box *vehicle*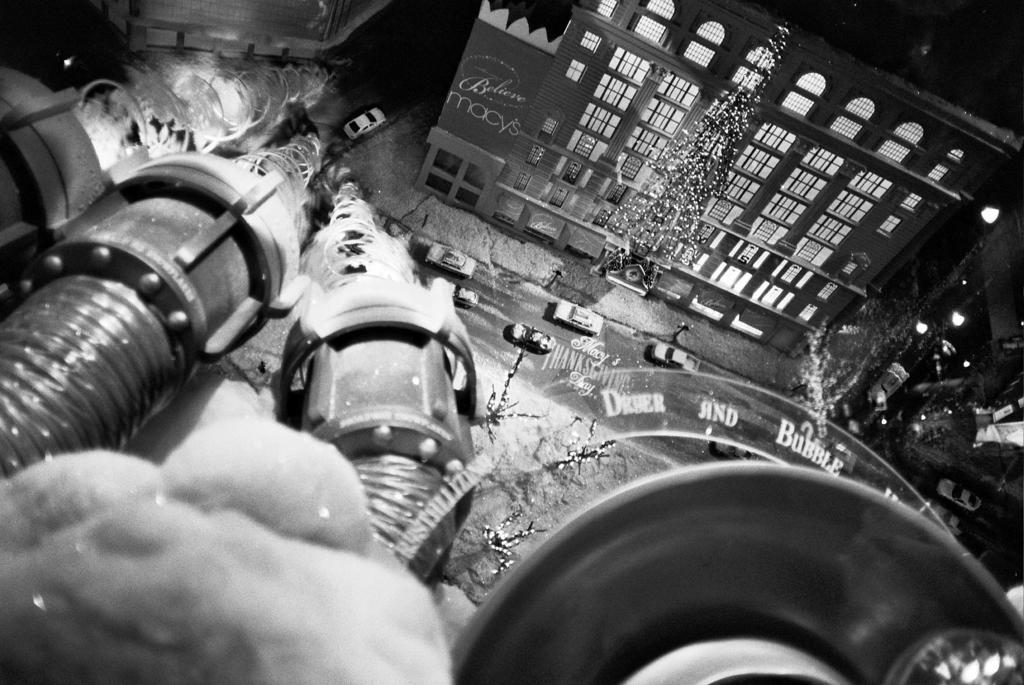
[left=552, top=301, right=604, bottom=335]
